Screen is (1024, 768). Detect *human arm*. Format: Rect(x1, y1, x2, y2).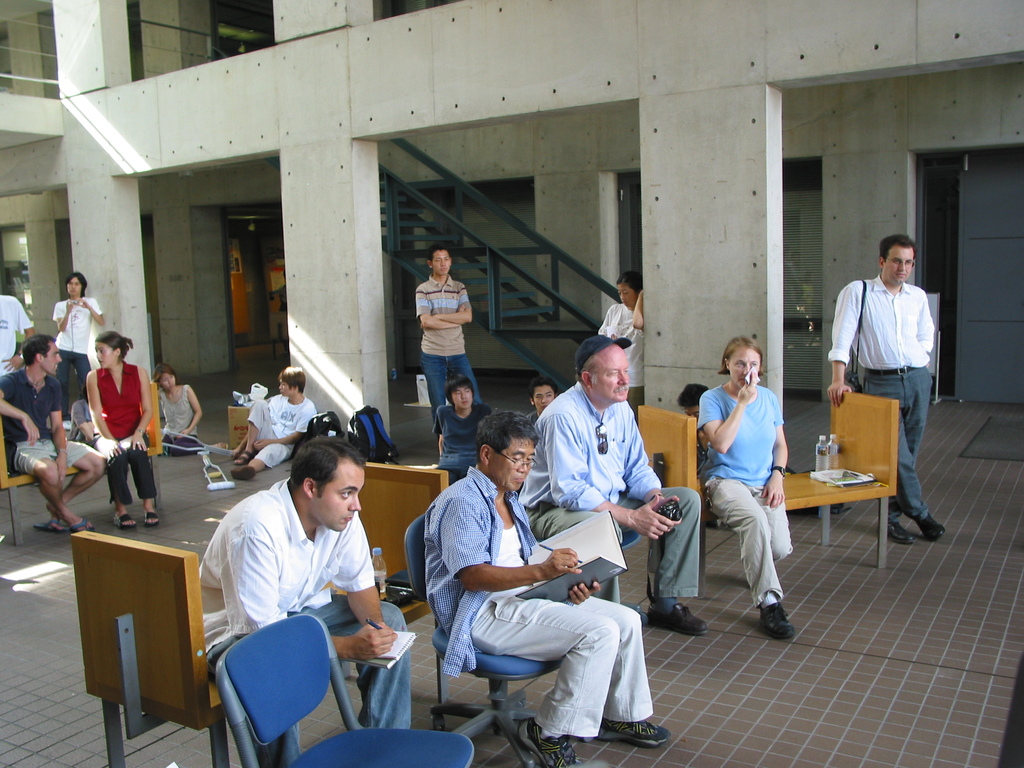
Rect(755, 397, 791, 509).
